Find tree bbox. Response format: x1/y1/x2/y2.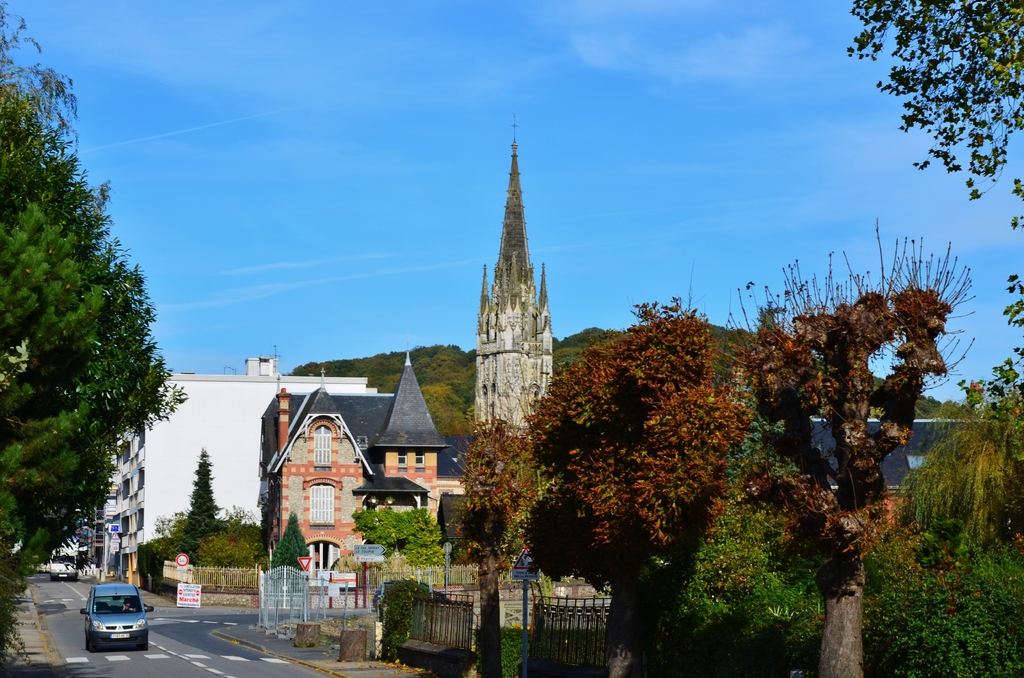
678/216/954/634.
